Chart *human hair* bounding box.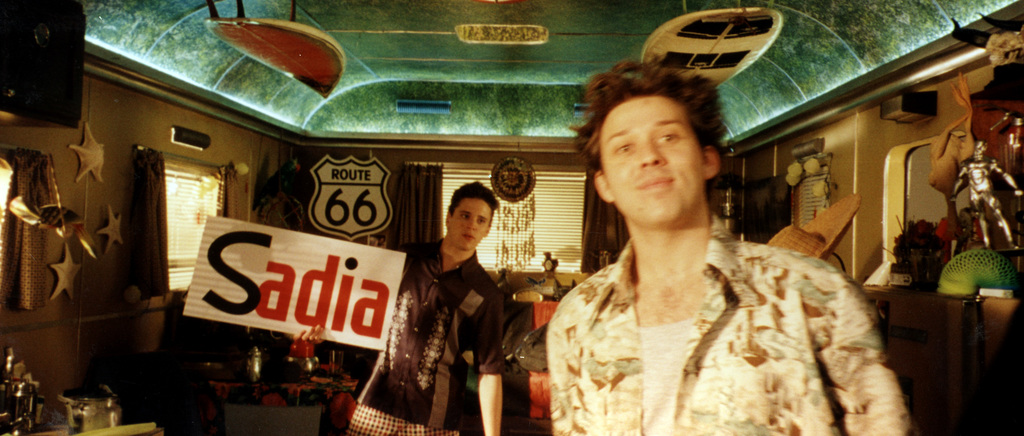
Charted: [577, 74, 725, 213].
